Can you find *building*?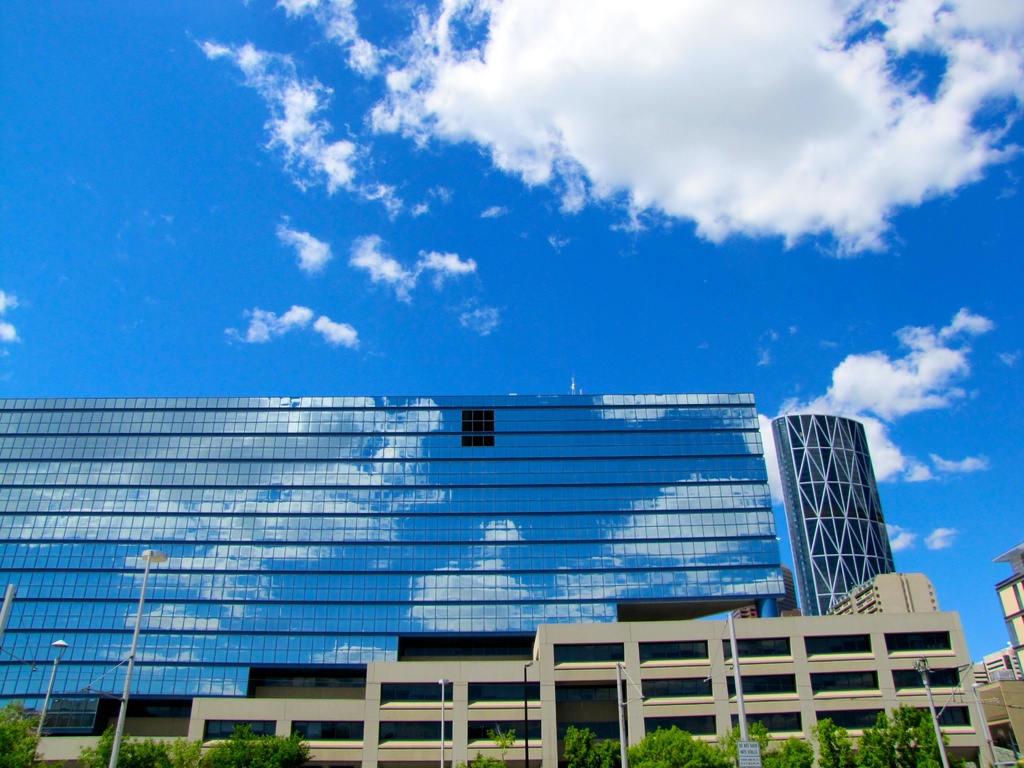
Yes, bounding box: Rect(0, 390, 968, 767).
